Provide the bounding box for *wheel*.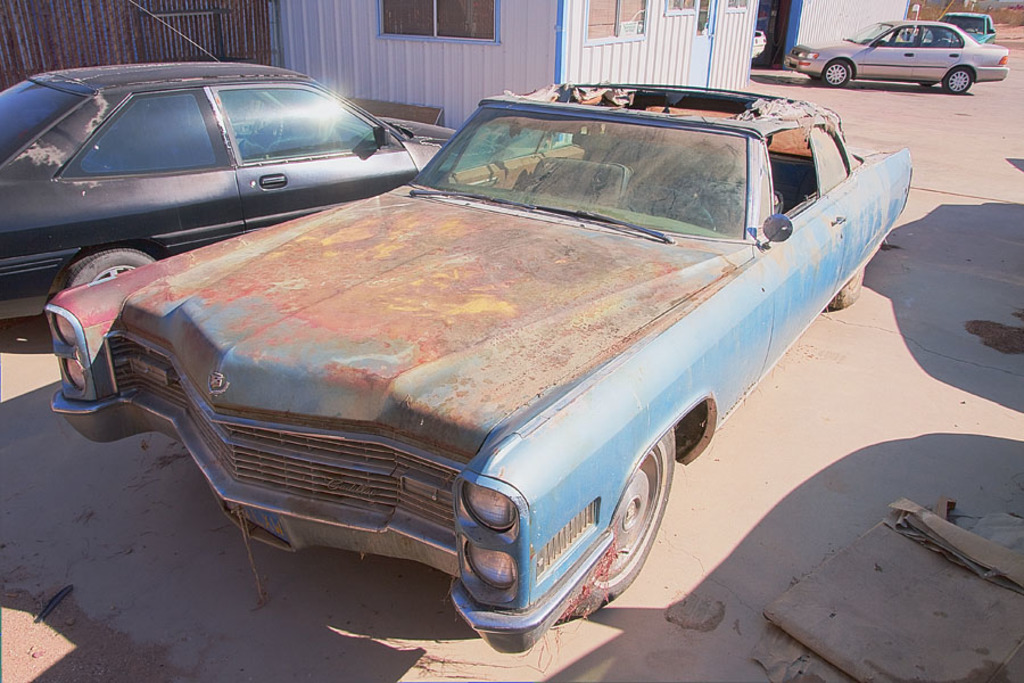
select_region(823, 60, 851, 87).
